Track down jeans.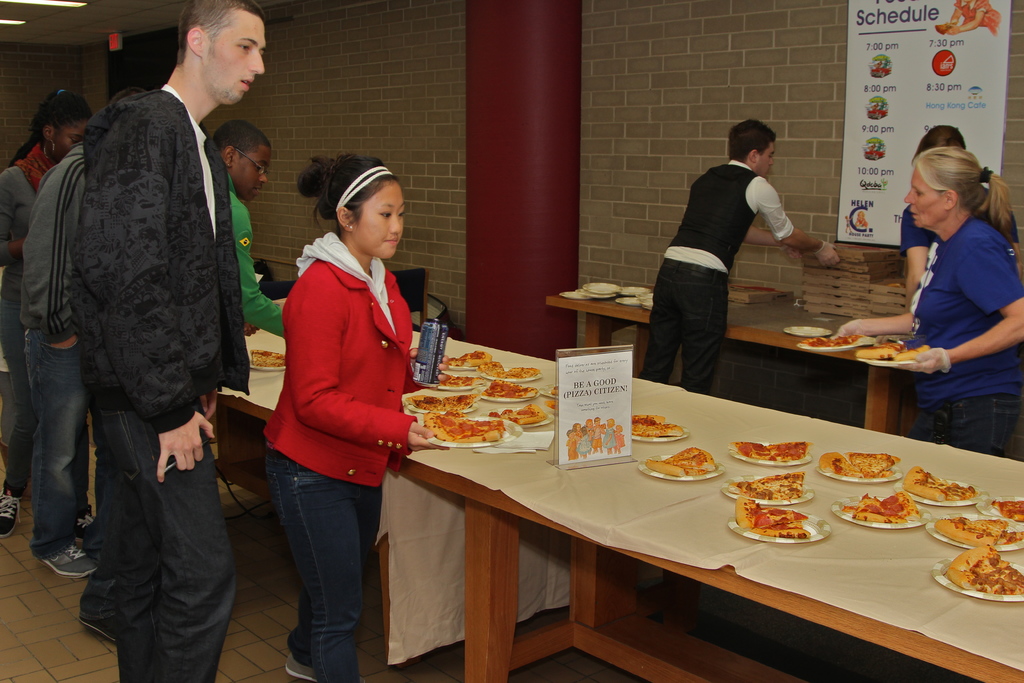
Tracked to left=642, top=257, right=733, bottom=393.
